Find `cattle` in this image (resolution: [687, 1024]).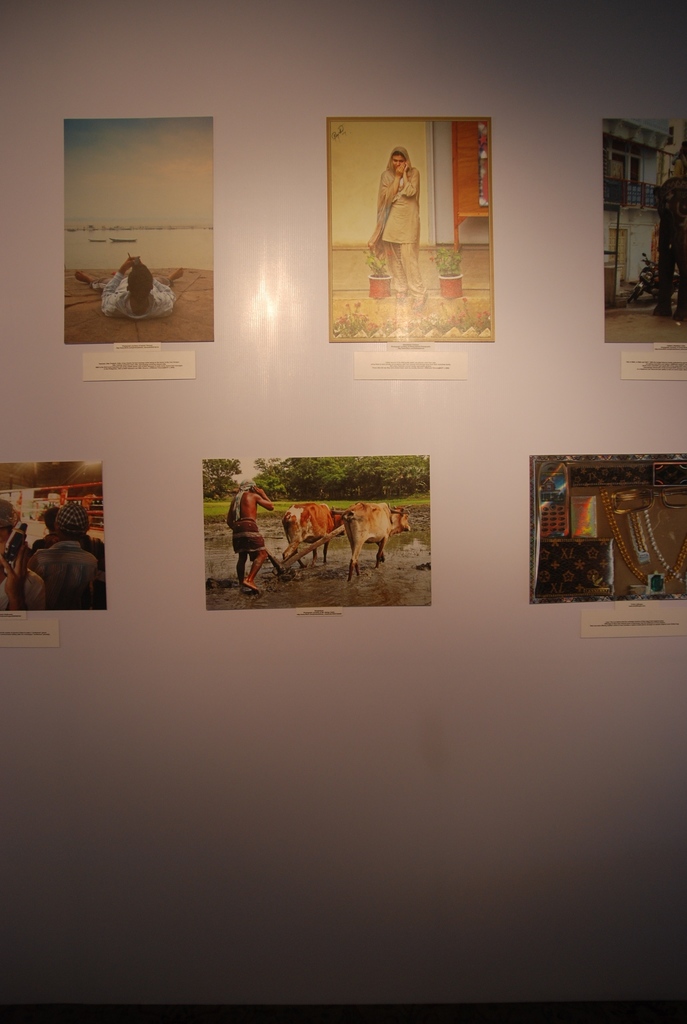
(342, 500, 415, 588).
